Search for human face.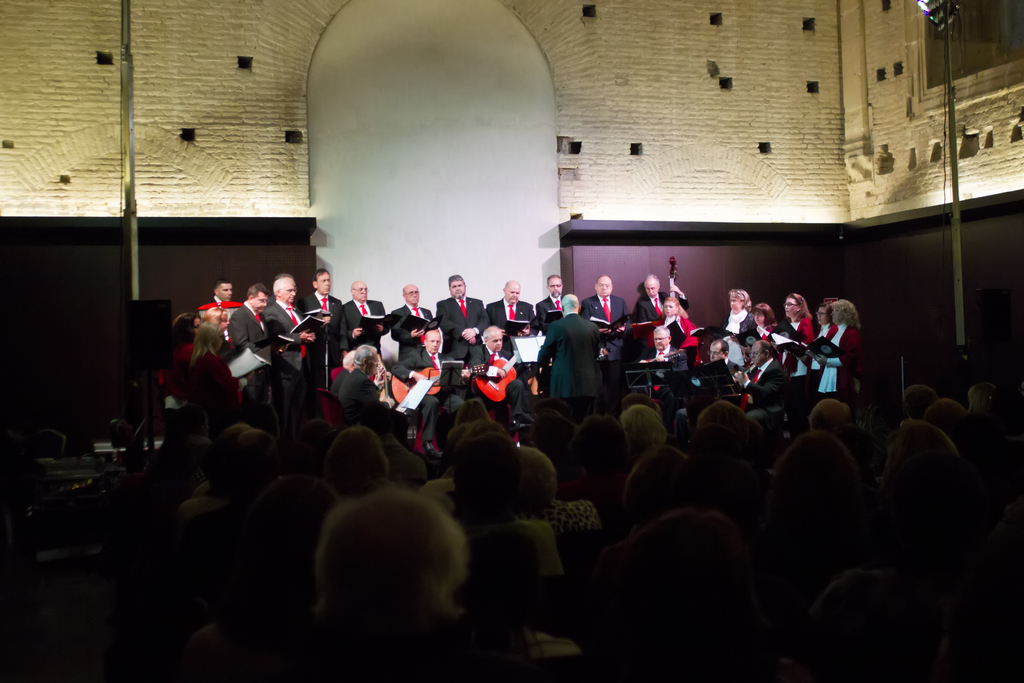
Found at l=731, t=295, r=741, b=309.
